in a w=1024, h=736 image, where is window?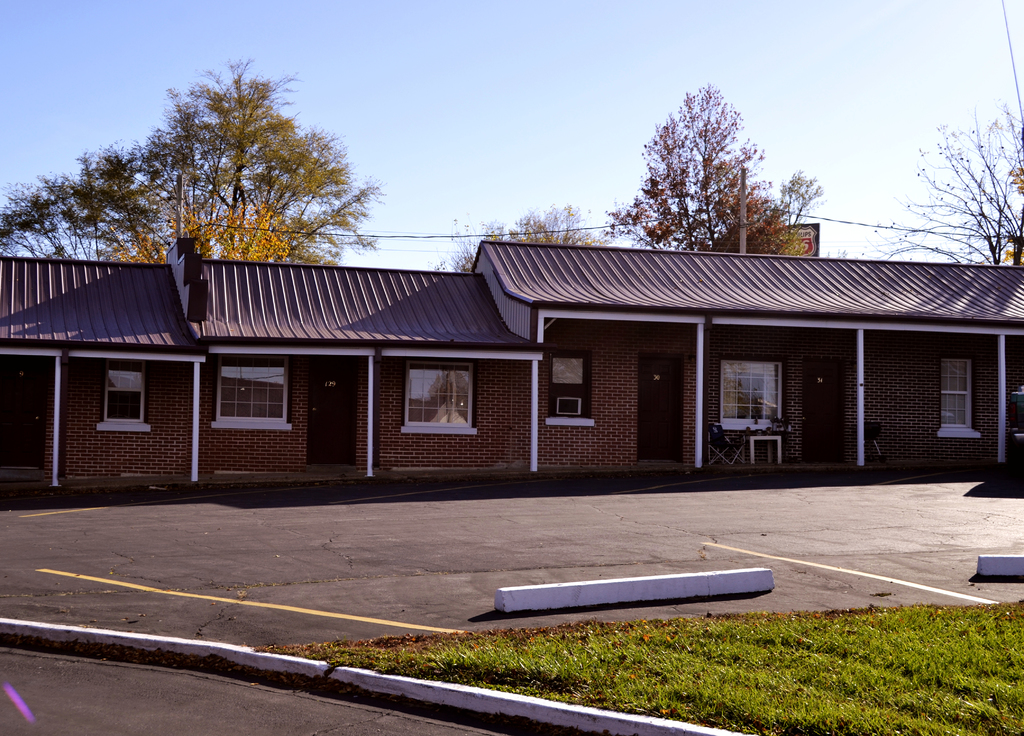
box(214, 367, 292, 435).
